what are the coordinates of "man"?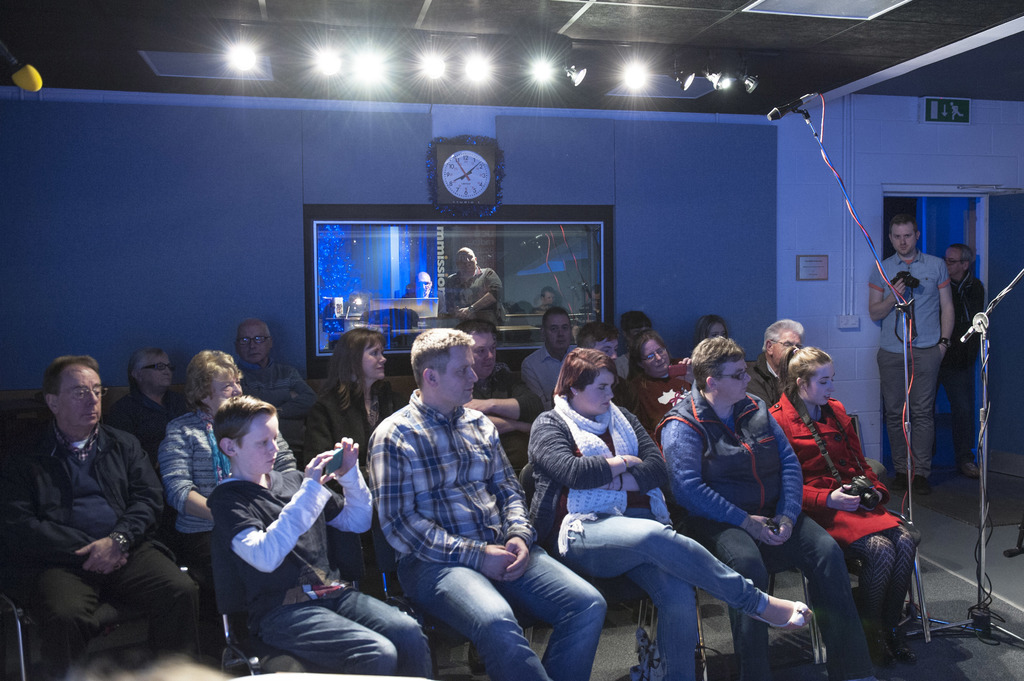
select_region(101, 351, 189, 490).
